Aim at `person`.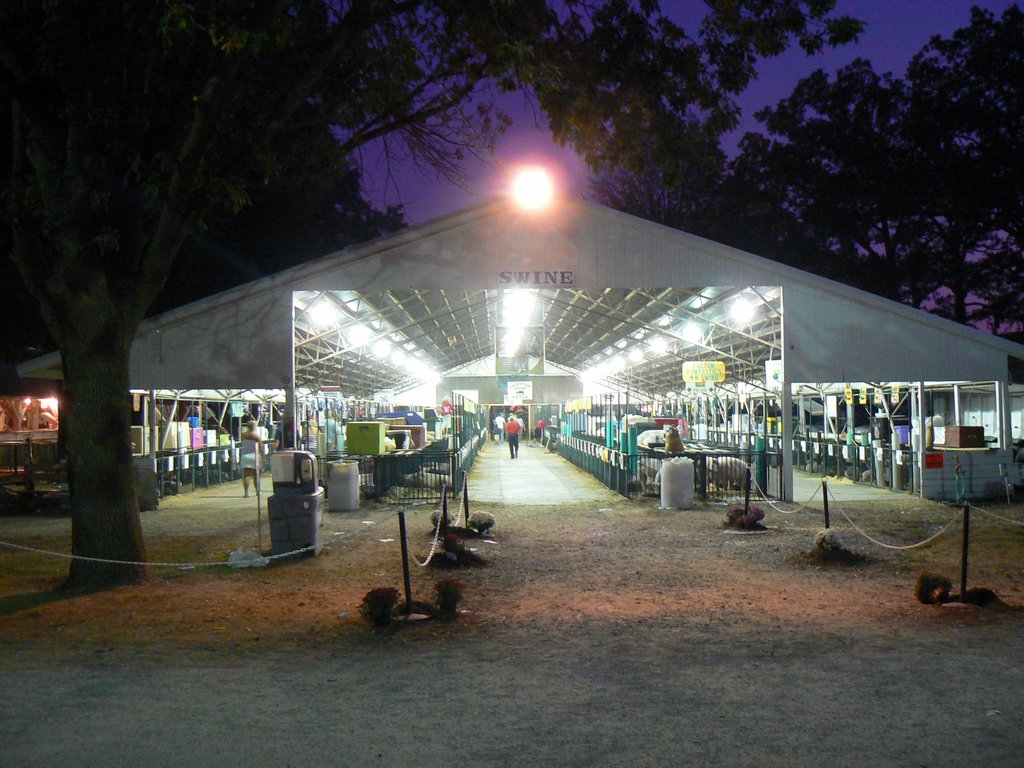
Aimed at BBox(504, 416, 521, 461).
